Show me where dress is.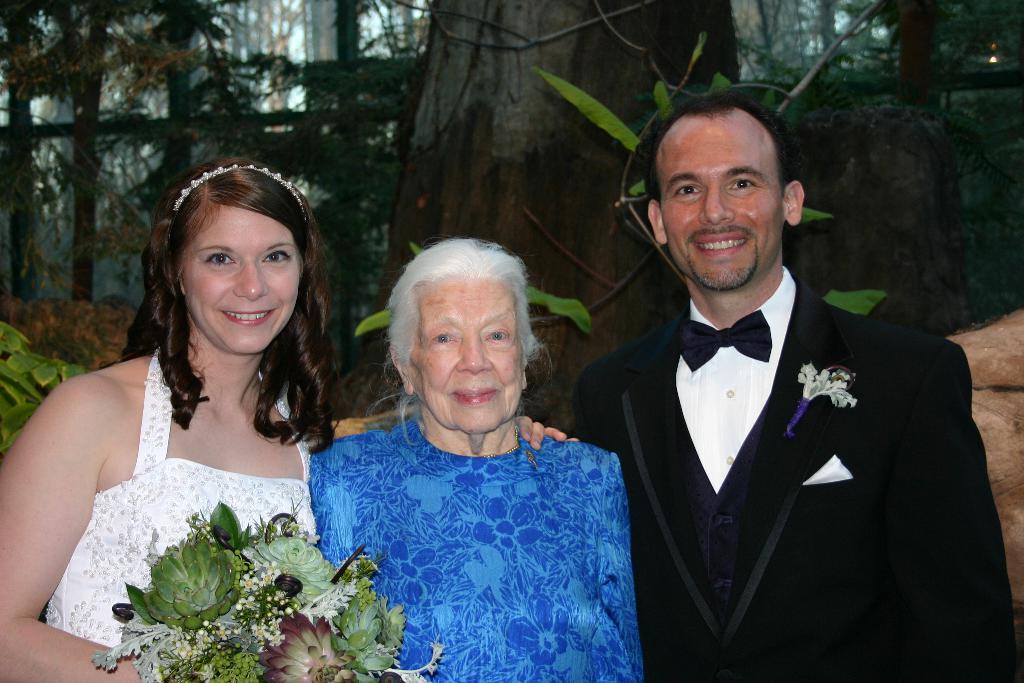
dress is at <box>308,420,643,682</box>.
